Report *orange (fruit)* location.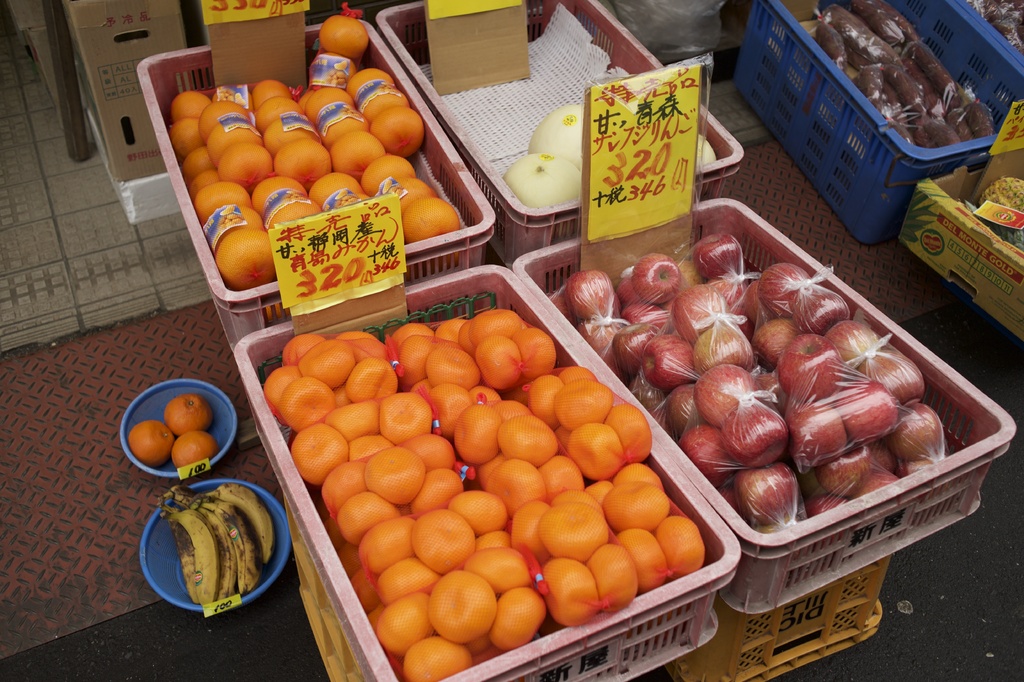
Report: {"x1": 652, "y1": 512, "x2": 704, "y2": 576}.
